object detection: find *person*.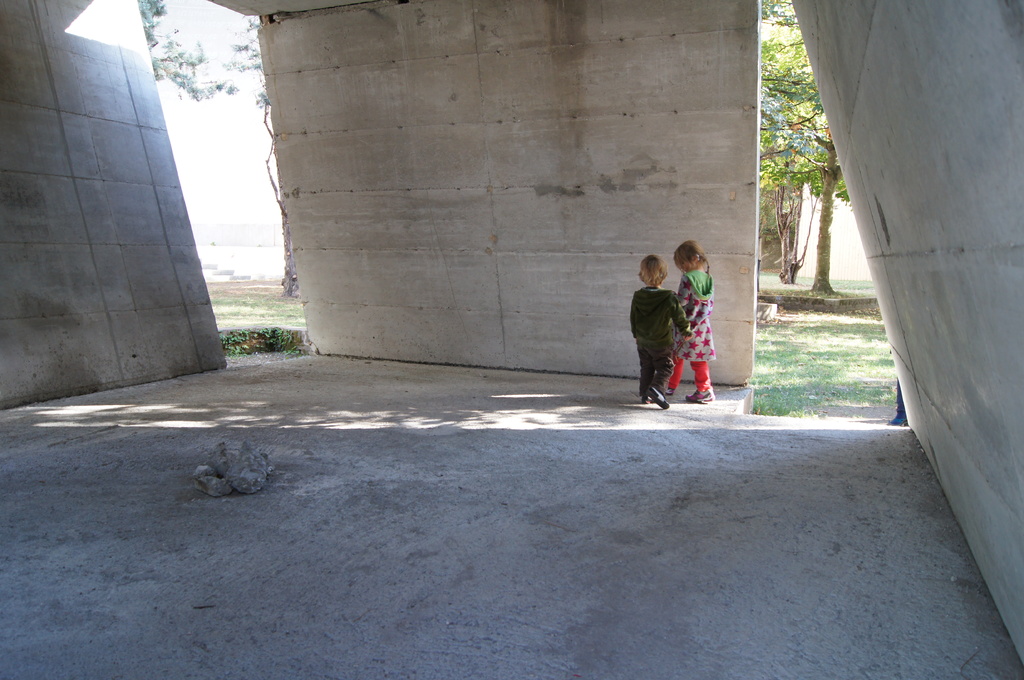
<region>655, 237, 714, 406</region>.
